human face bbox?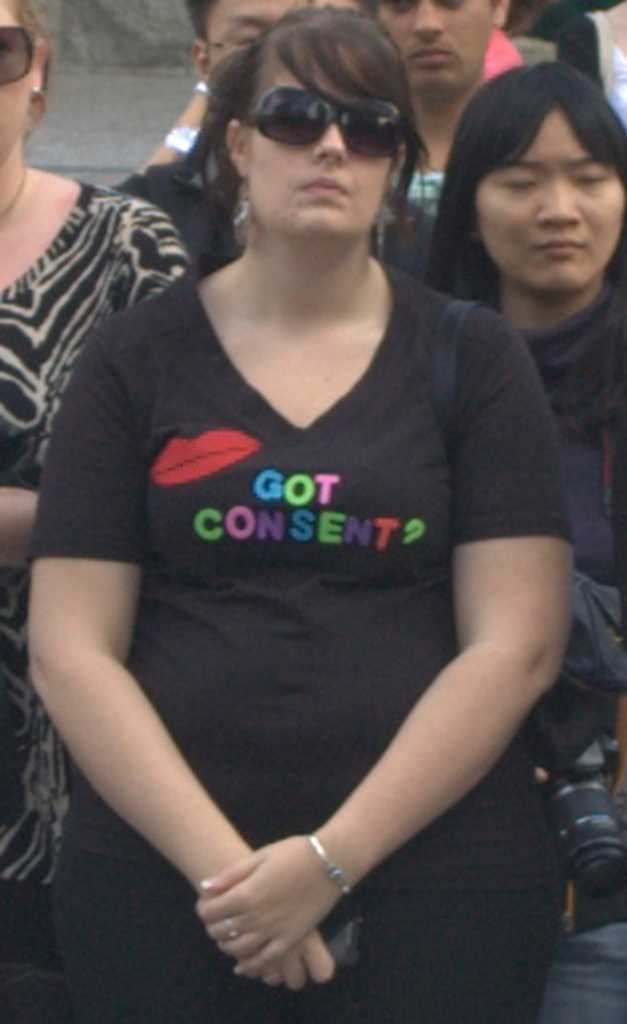
(472, 95, 625, 290)
